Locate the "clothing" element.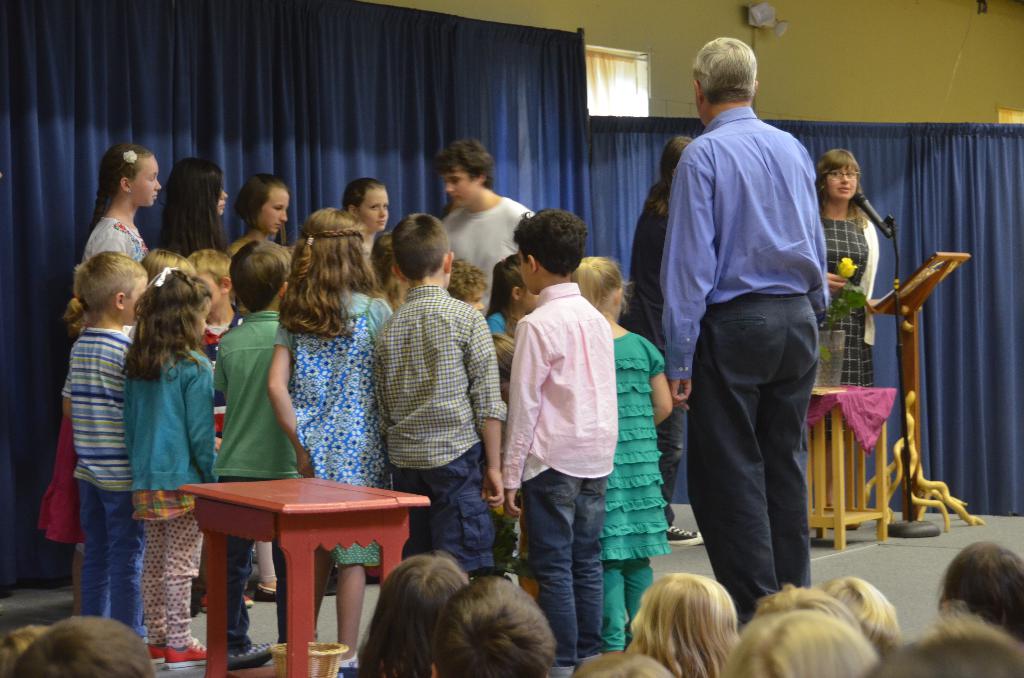
Element bbox: 371, 284, 509, 580.
